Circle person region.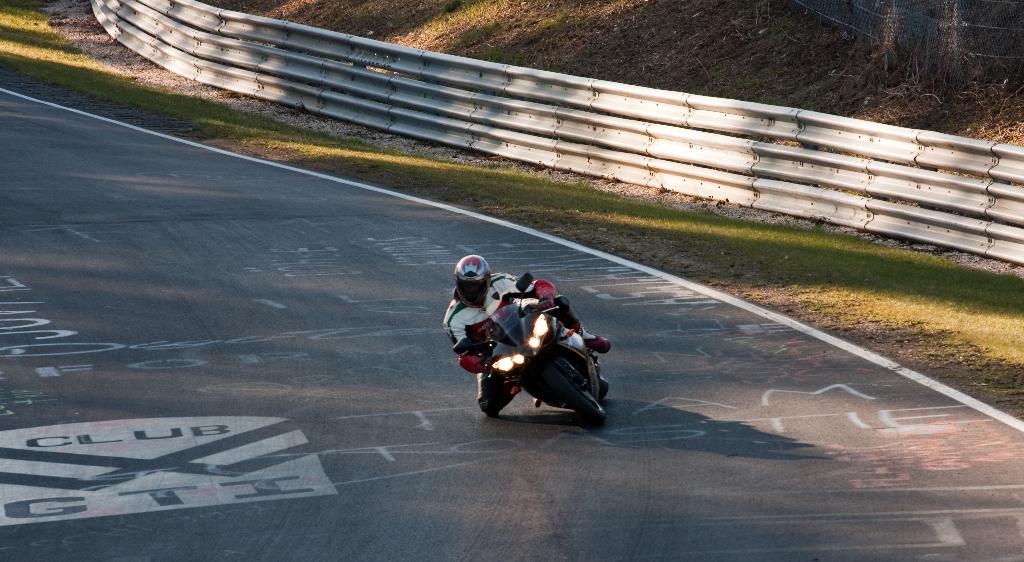
Region: (459,252,601,417).
